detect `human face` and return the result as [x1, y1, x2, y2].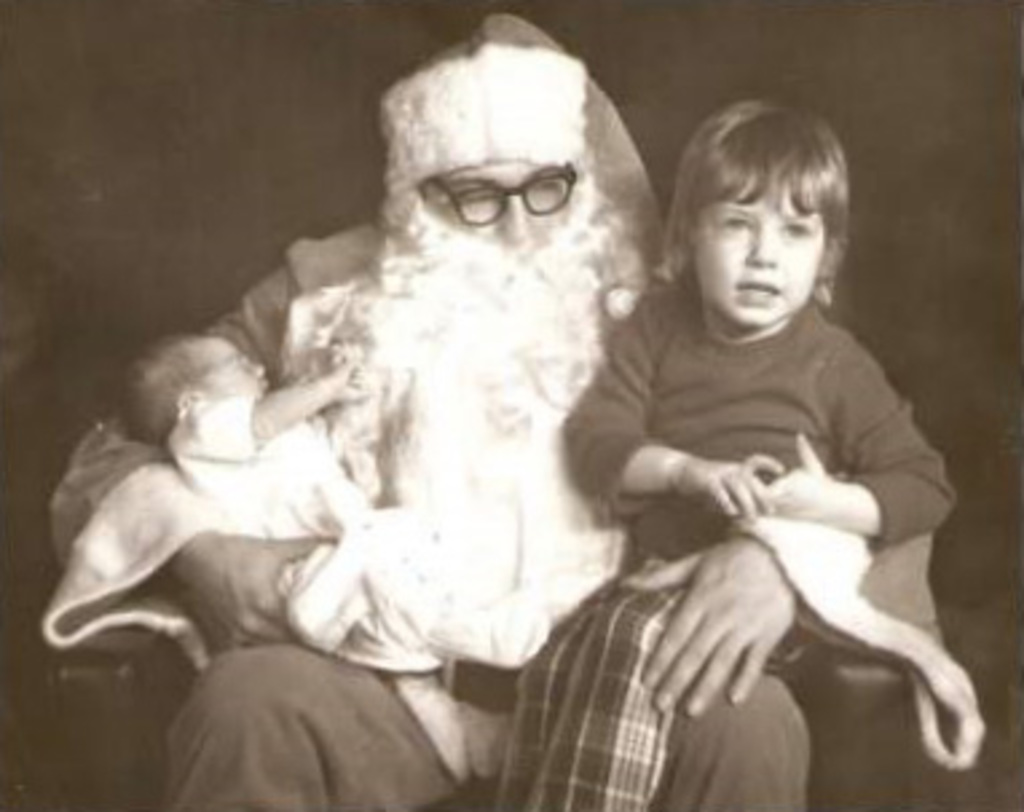
[212, 330, 279, 394].
